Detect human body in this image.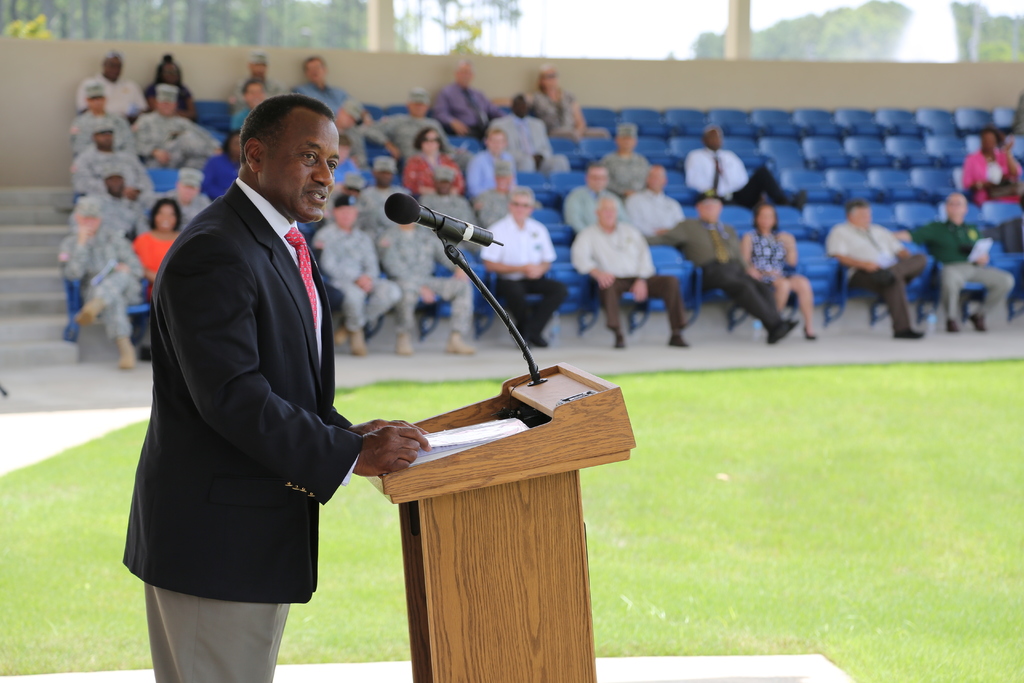
Detection: {"x1": 824, "y1": 196, "x2": 940, "y2": 347}.
